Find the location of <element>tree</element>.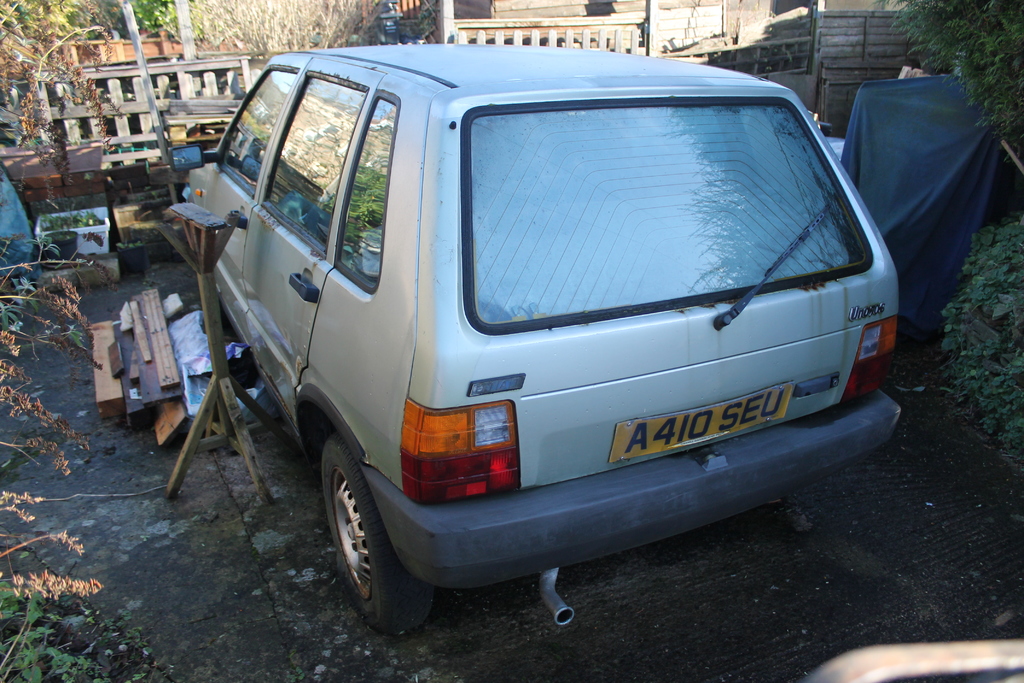
Location: Rect(862, 0, 1023, 484).
